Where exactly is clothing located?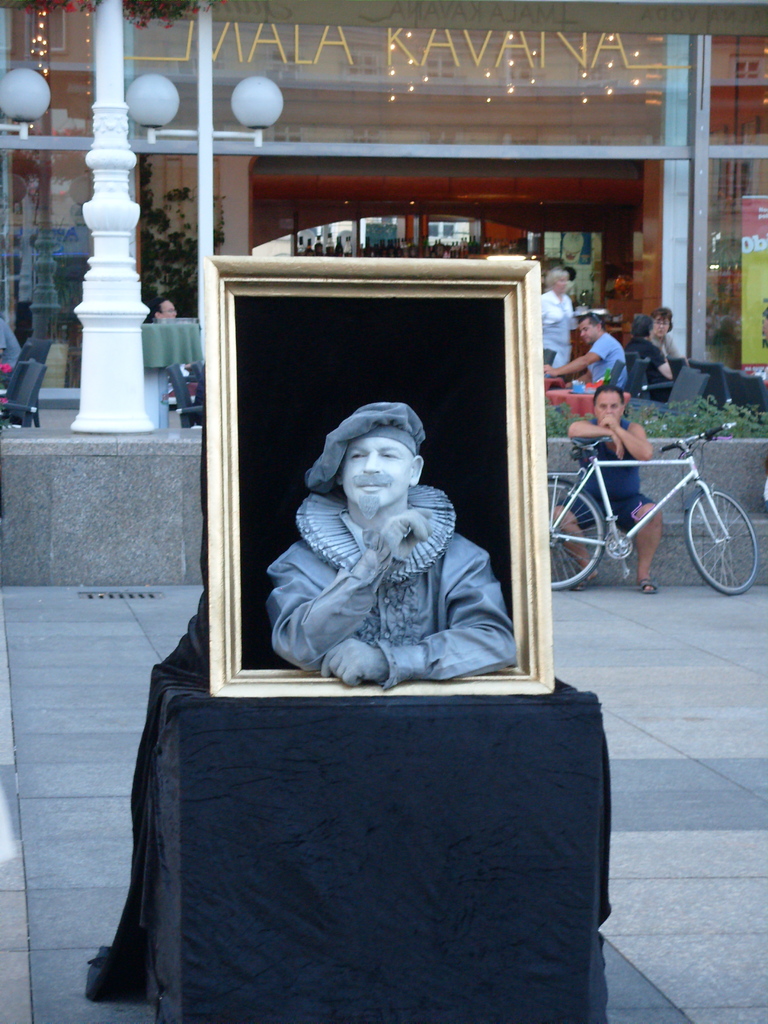
Its bounding box is bbox(654, 332, 687, 358).
